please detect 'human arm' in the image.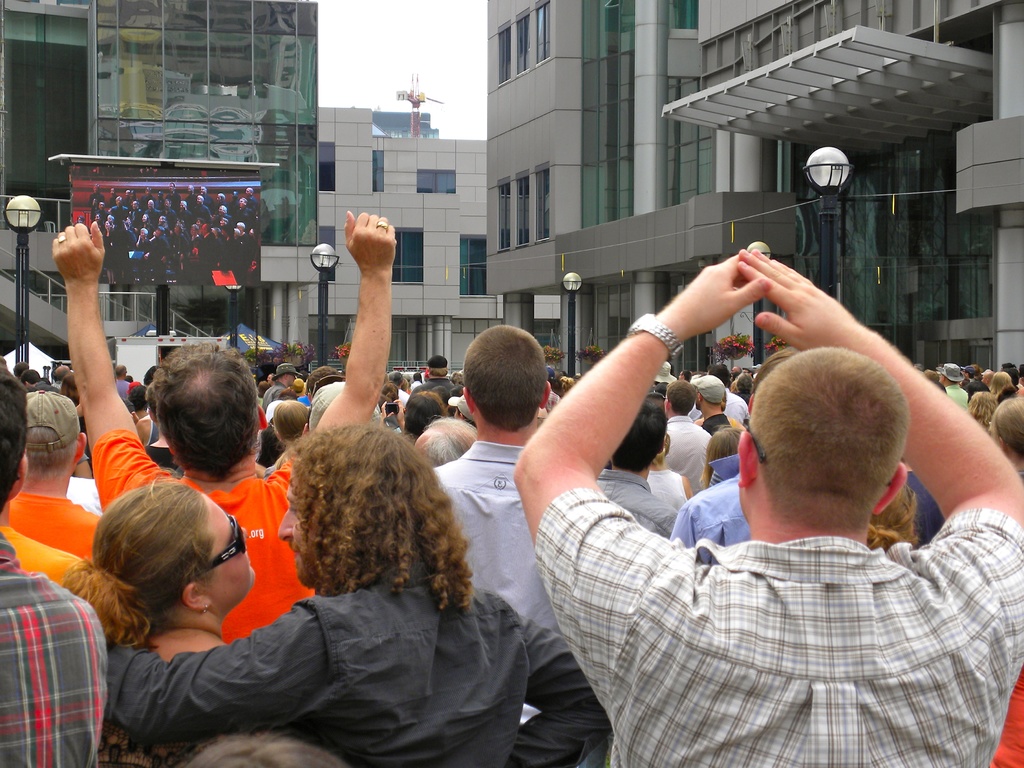
243/204/405/532.
